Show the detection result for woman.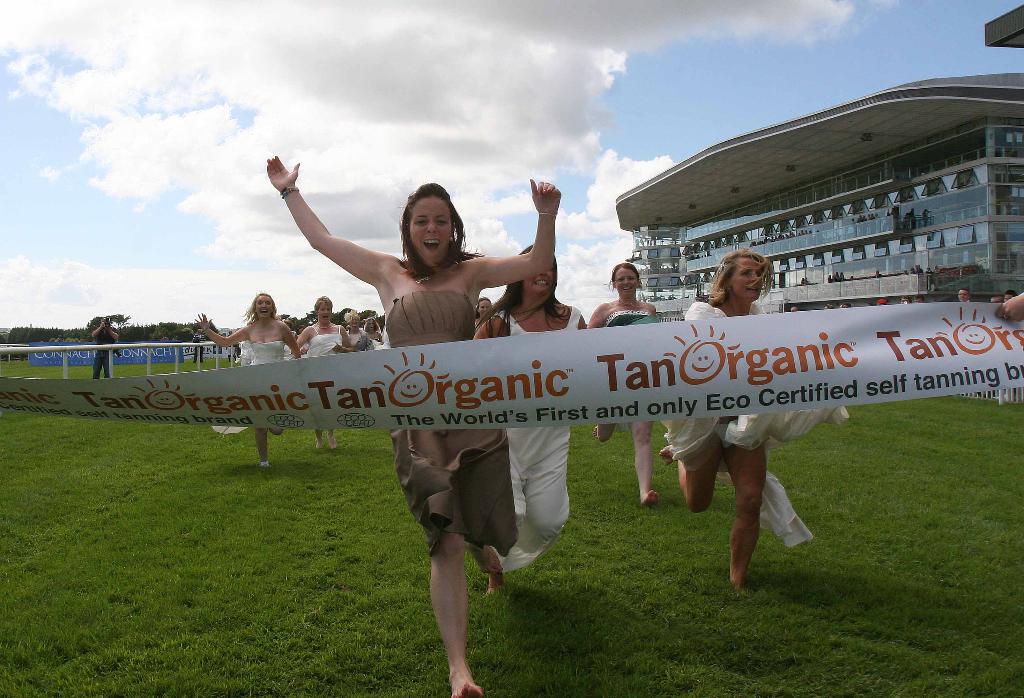
<bbox>656, 246, 850, 592</bbox>.
